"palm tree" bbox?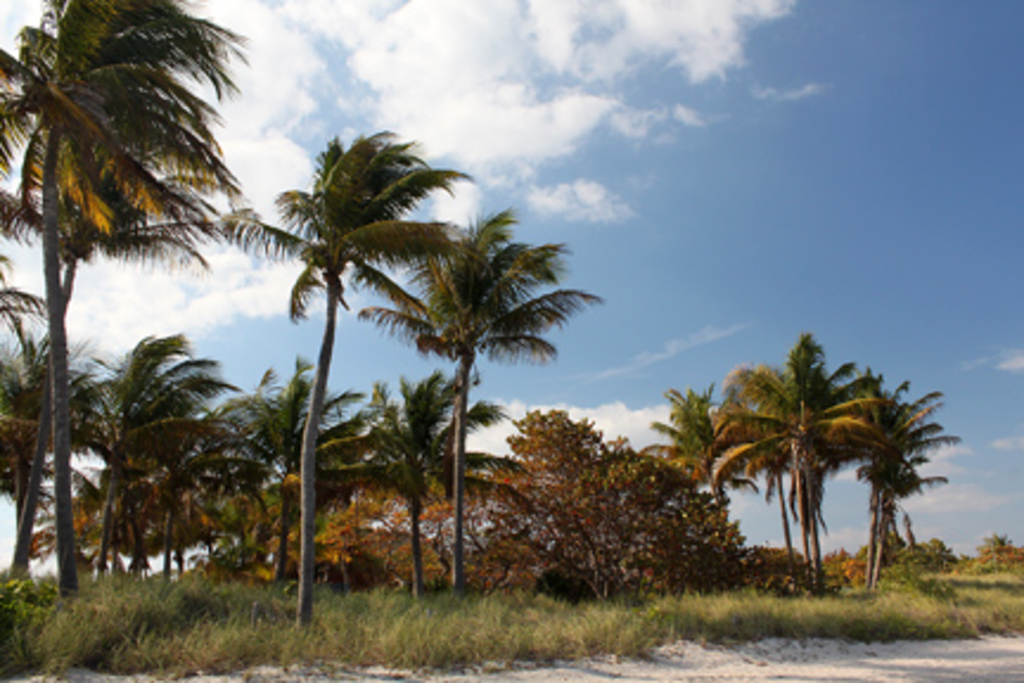
left=247, top=123, right=476, bottom=643
